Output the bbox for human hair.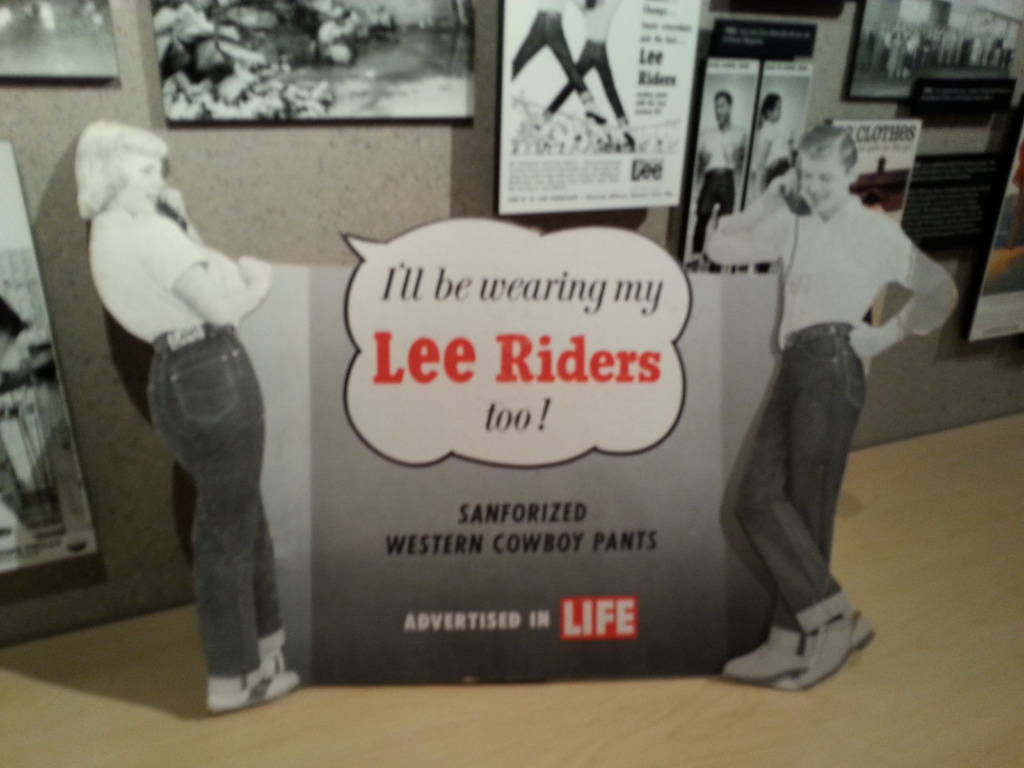
[left=758, top=93, right=780, bottom=128].
